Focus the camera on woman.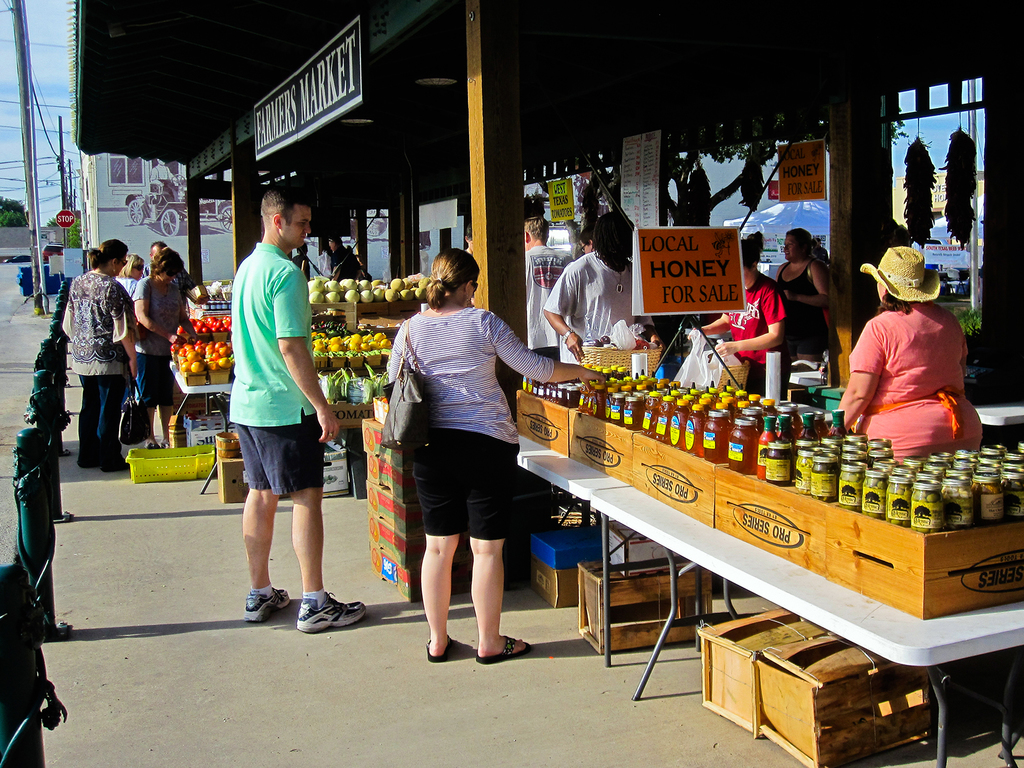
Focus region: {"left": 117, "top": 252, "right": 147, "bottom": 288}.
